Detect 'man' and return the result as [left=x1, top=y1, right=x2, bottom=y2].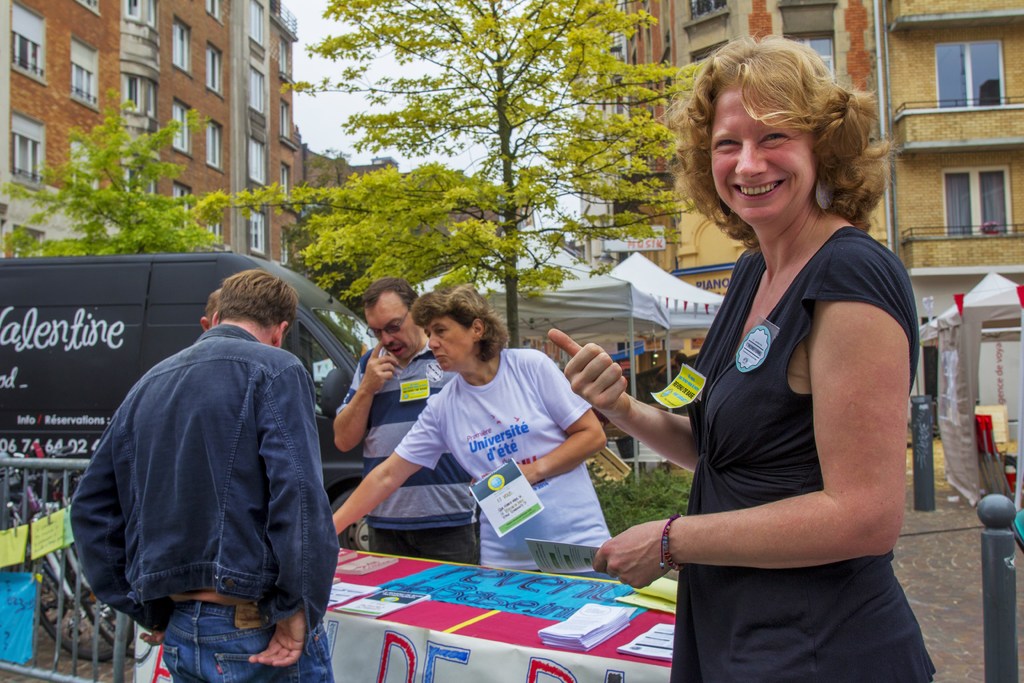
[left=92, top=224, right=334, bottom=682].
